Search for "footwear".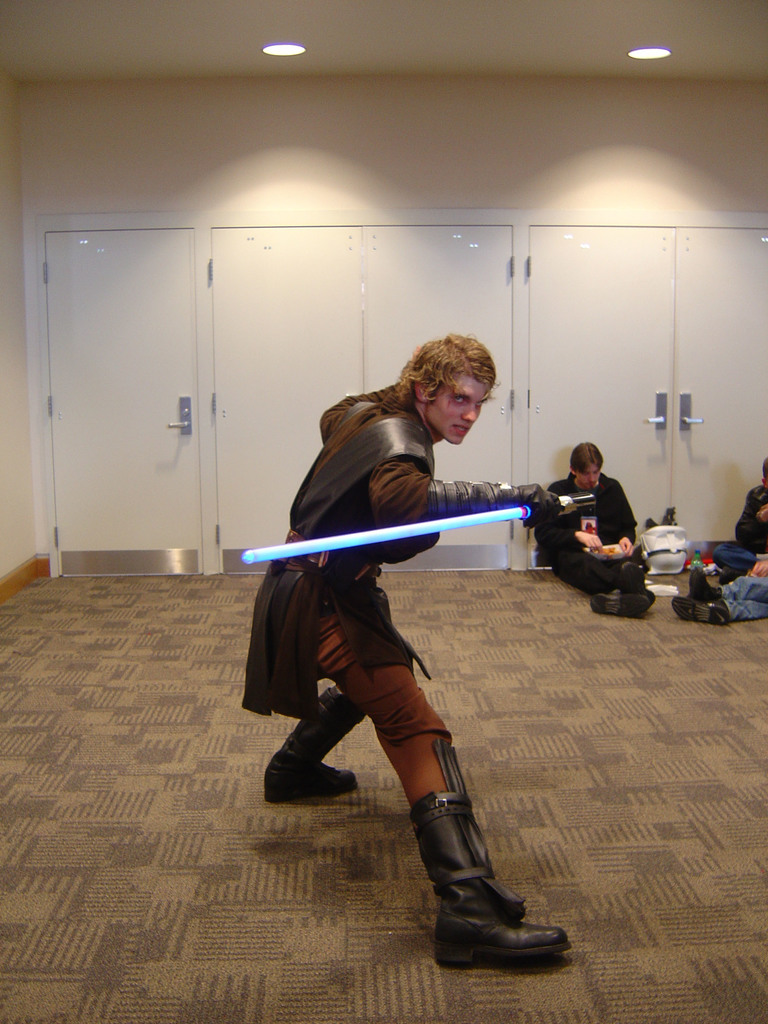
Found at (left=261, top=680, right=361, bottom=799).
